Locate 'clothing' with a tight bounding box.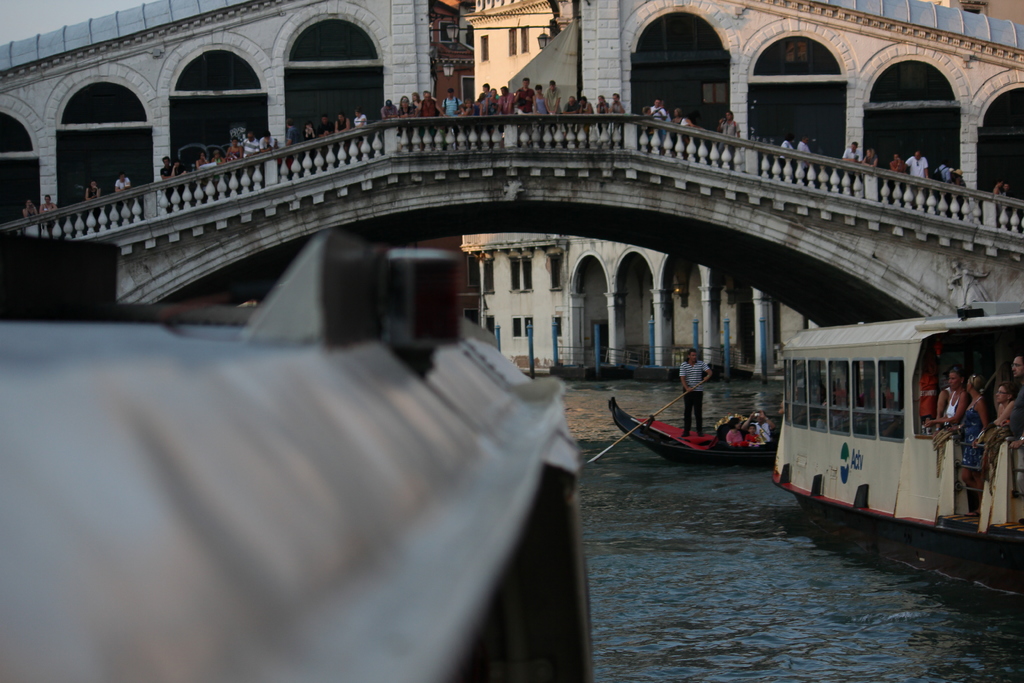
box=[301, 122, 319, 142].
